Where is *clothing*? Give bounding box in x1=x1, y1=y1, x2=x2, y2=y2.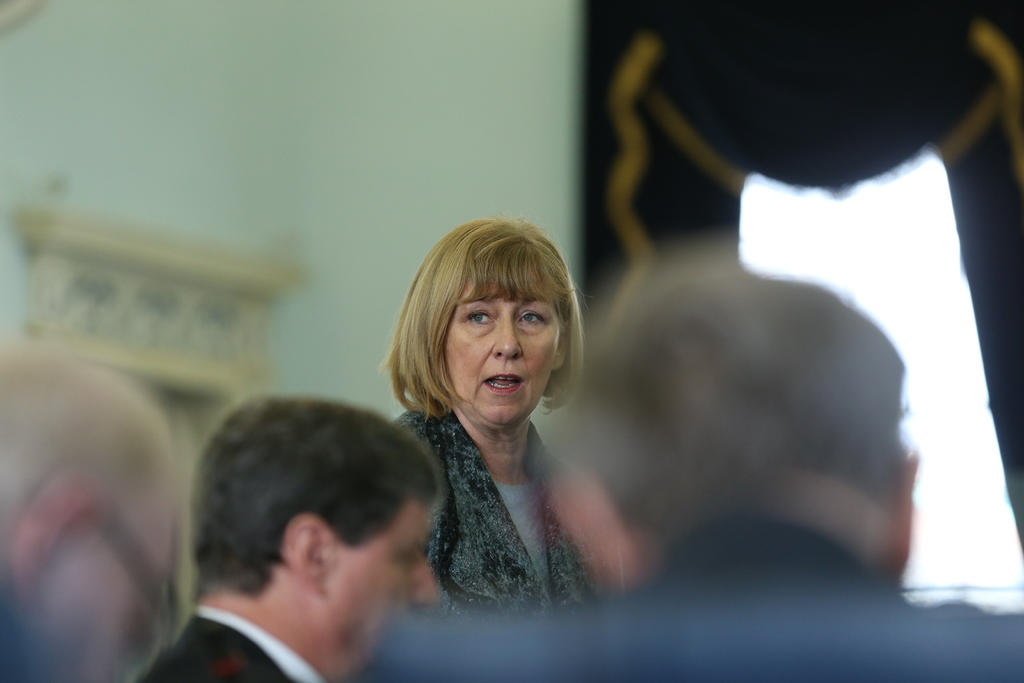
x1=131, y1=606, x2=328, y2=682.
